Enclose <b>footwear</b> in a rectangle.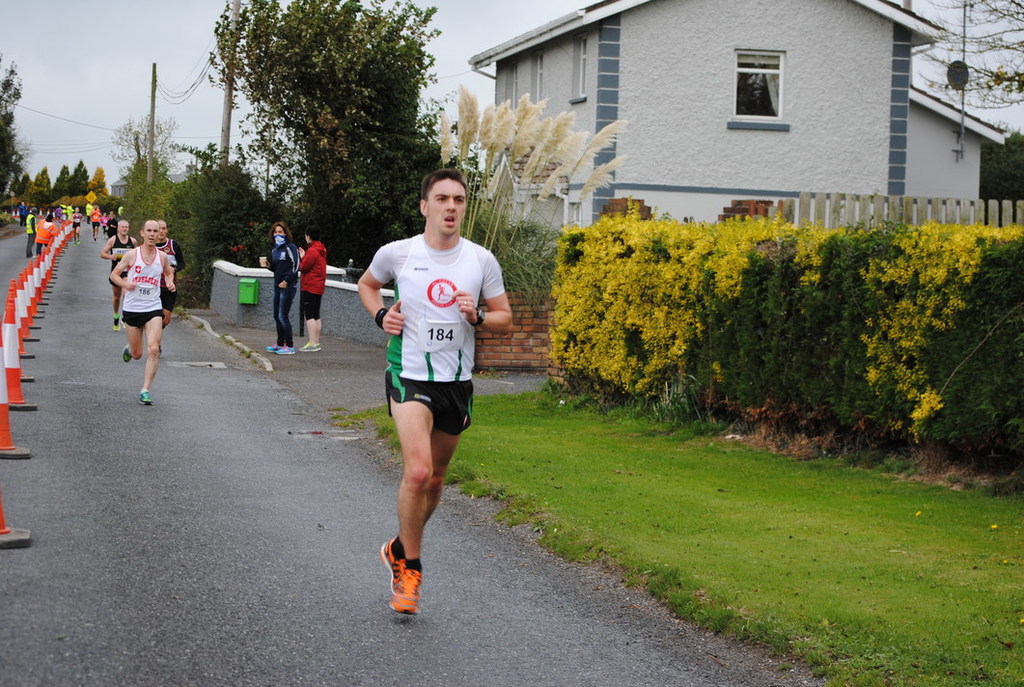
BBox(140, 389, 152, 406).
